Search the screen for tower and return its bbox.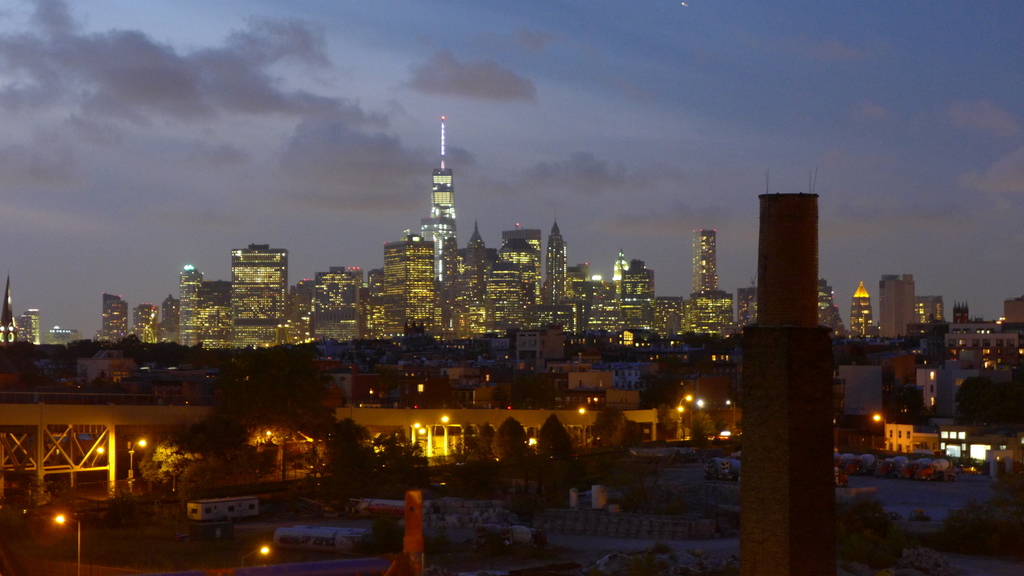
Found: BBox(16, 306, 42, 349).
